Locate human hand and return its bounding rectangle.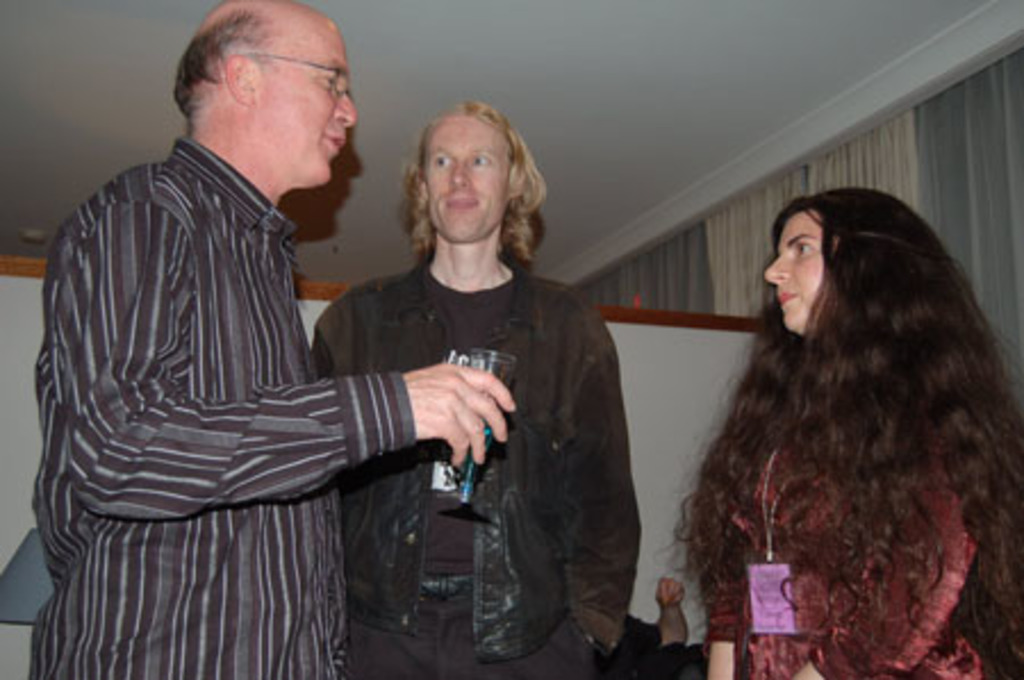
403, 362, 517, 468.
